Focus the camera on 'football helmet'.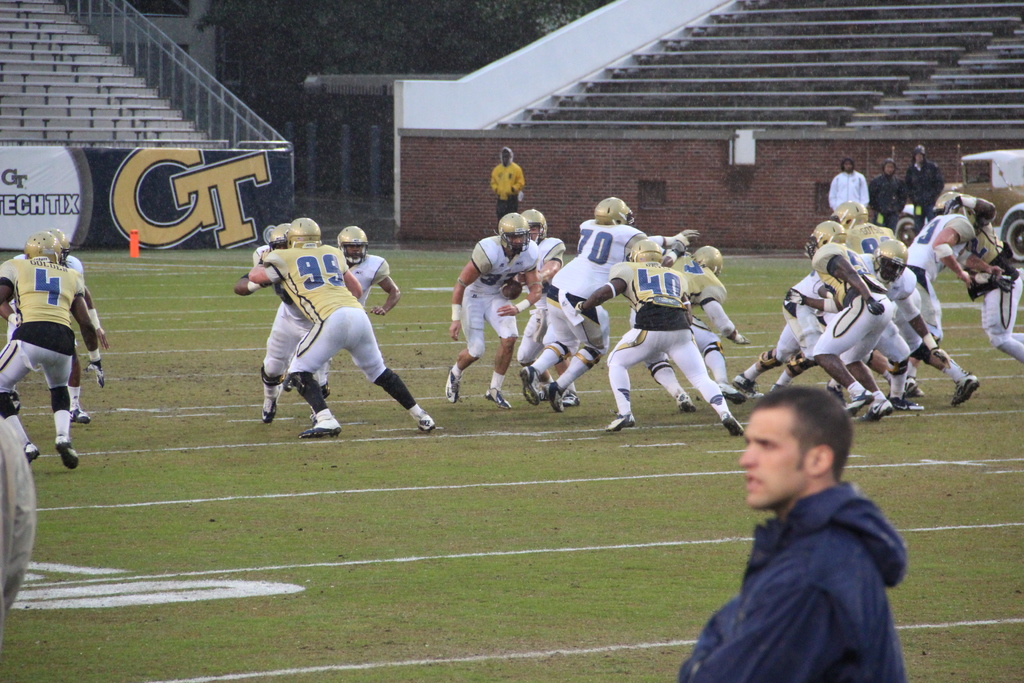
Focus region: bbox=[934, 189, 964, 214].
